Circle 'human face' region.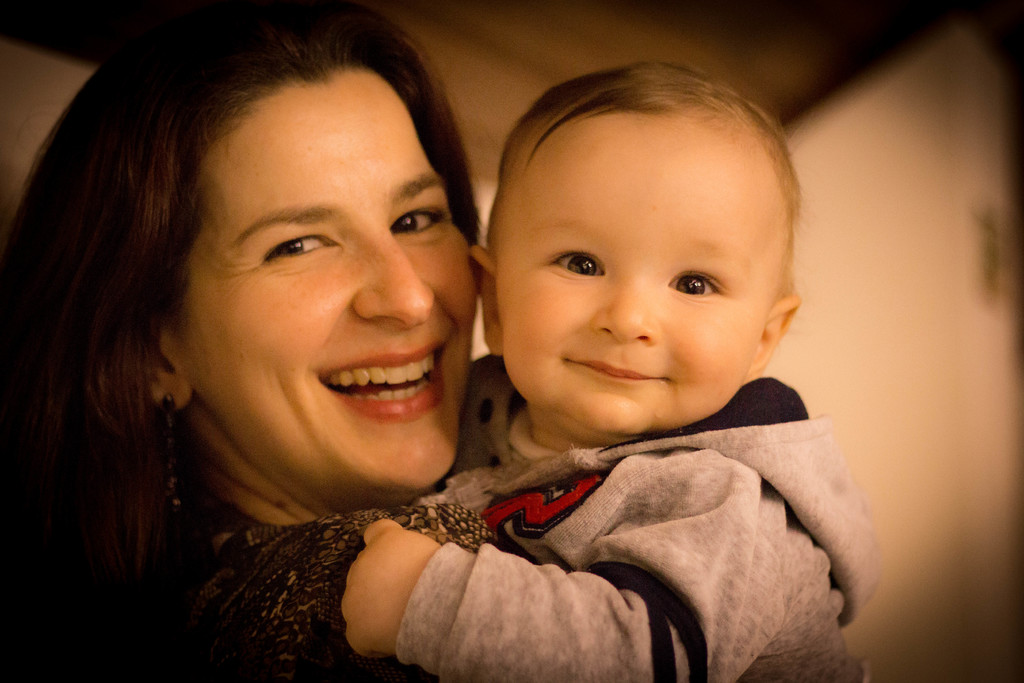
Region: (164,76,489,494).
